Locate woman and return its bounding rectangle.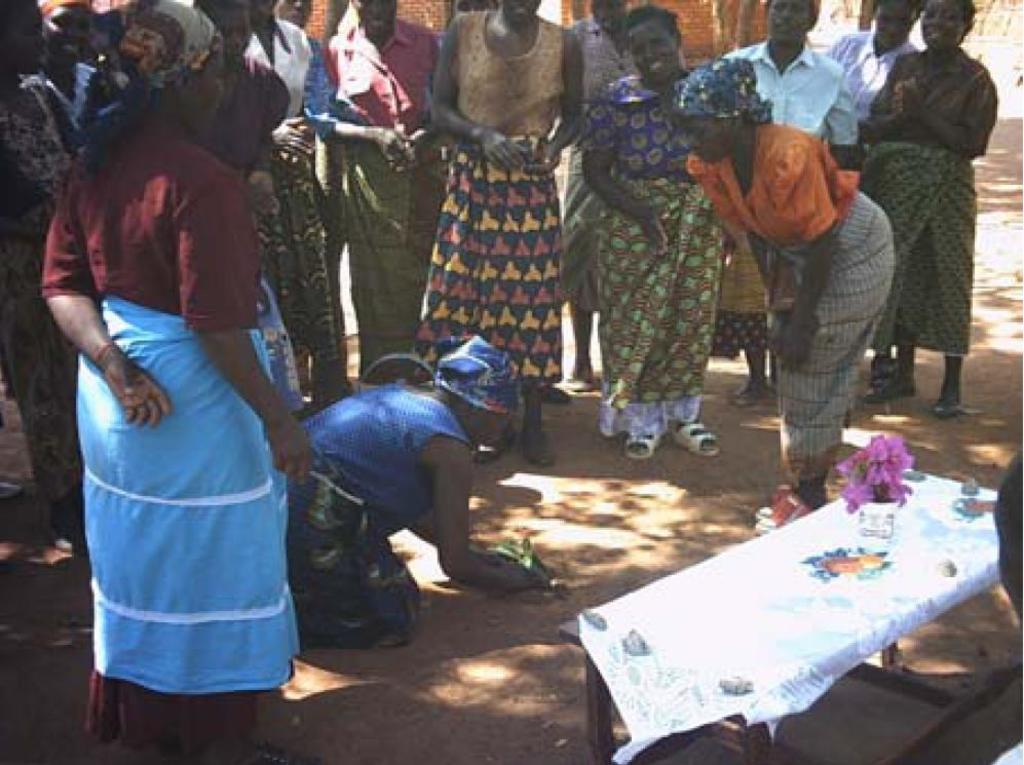
(430,0,582,468).
